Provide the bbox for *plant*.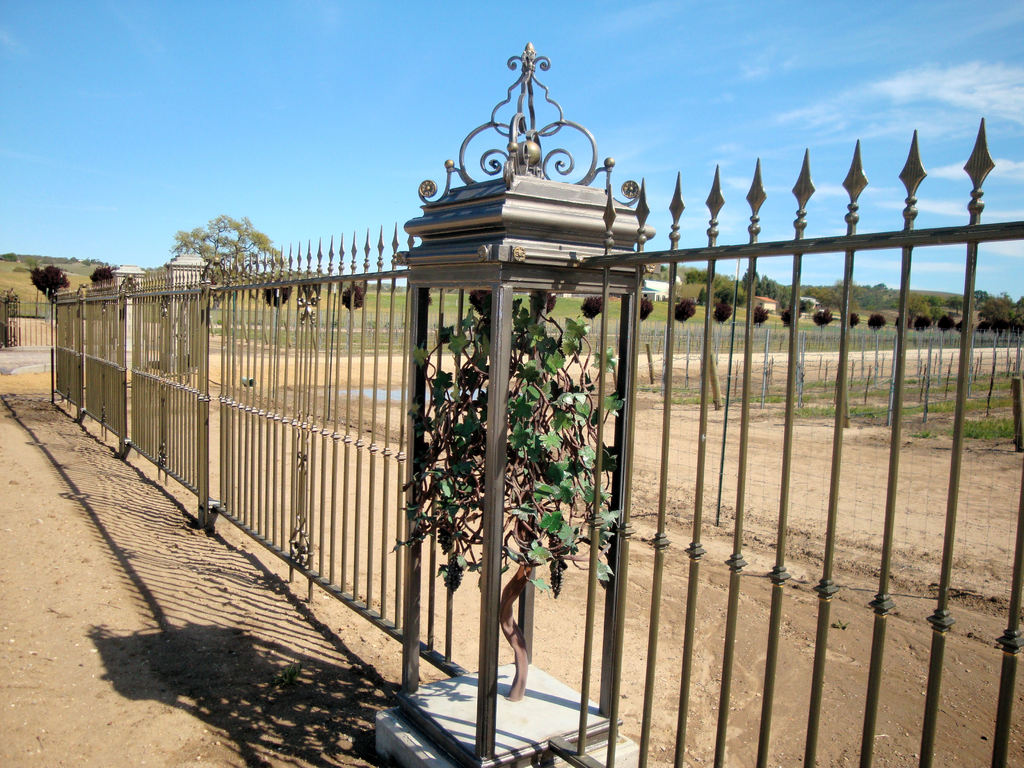
[x1=977, y1=323, x2=988, y2=340].
